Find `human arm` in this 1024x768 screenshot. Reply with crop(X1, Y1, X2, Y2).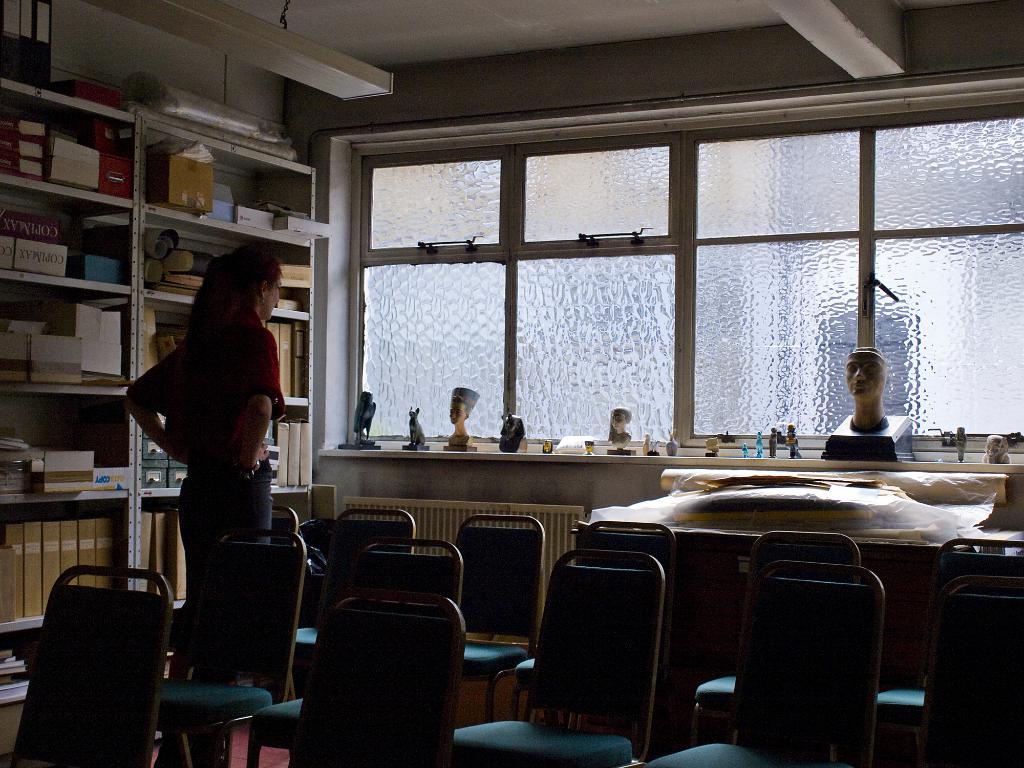
crop(124, 347, 190, 466).
